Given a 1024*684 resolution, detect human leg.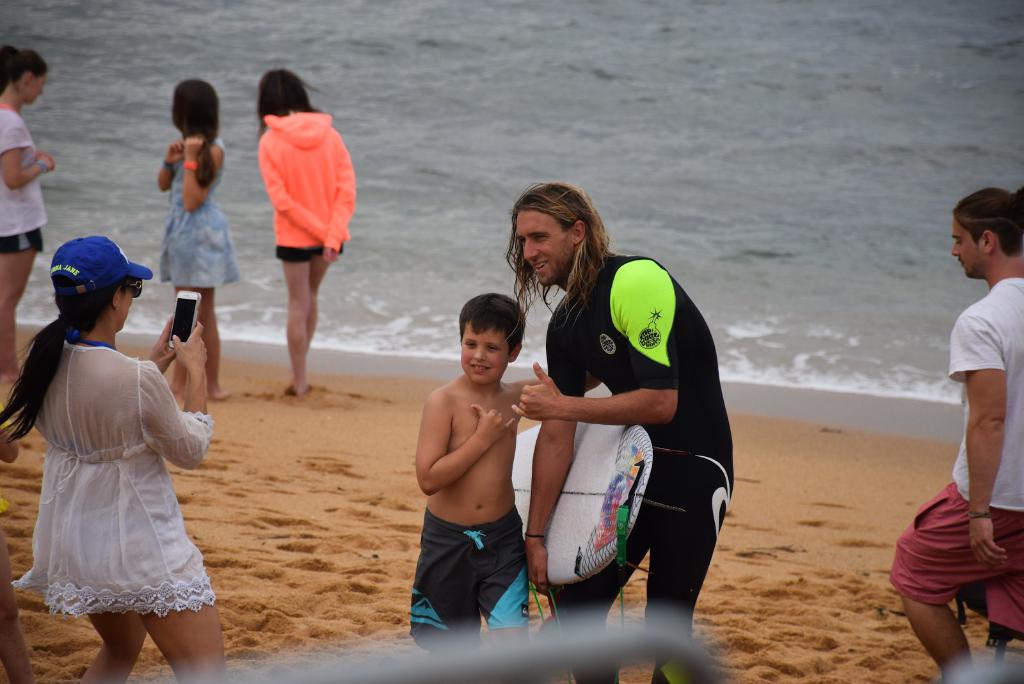
(x1=132, y1=552, x2=232, y2=683).
